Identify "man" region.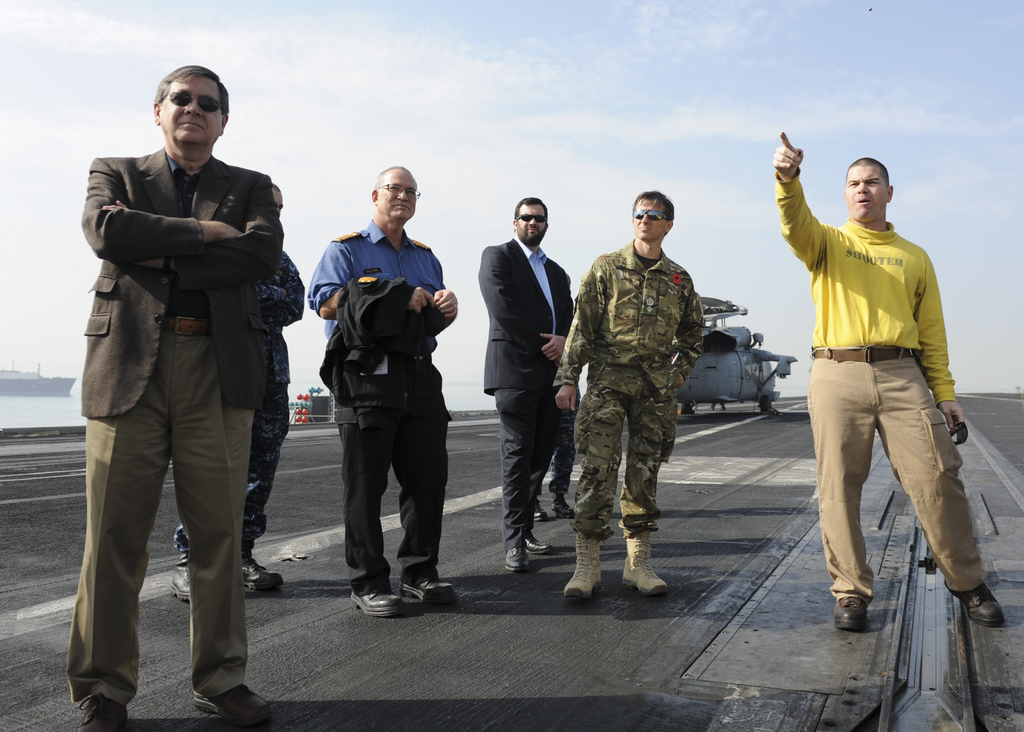
Region: box=[529, 388, 588, 519].
